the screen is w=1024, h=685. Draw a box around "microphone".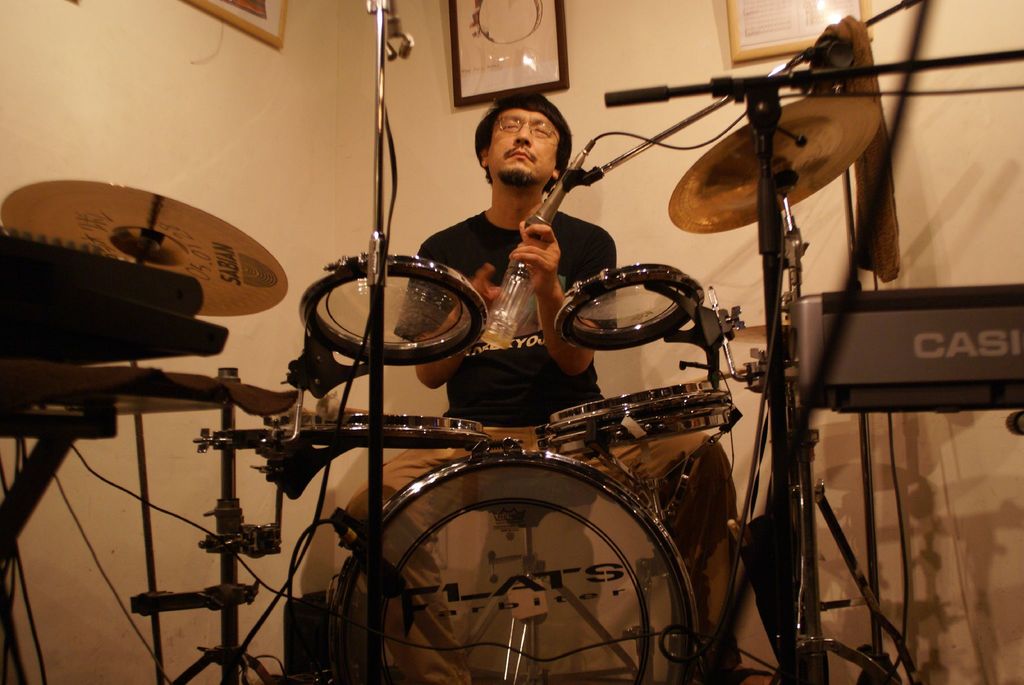
<region>335, 510, 408, 602</region>.
